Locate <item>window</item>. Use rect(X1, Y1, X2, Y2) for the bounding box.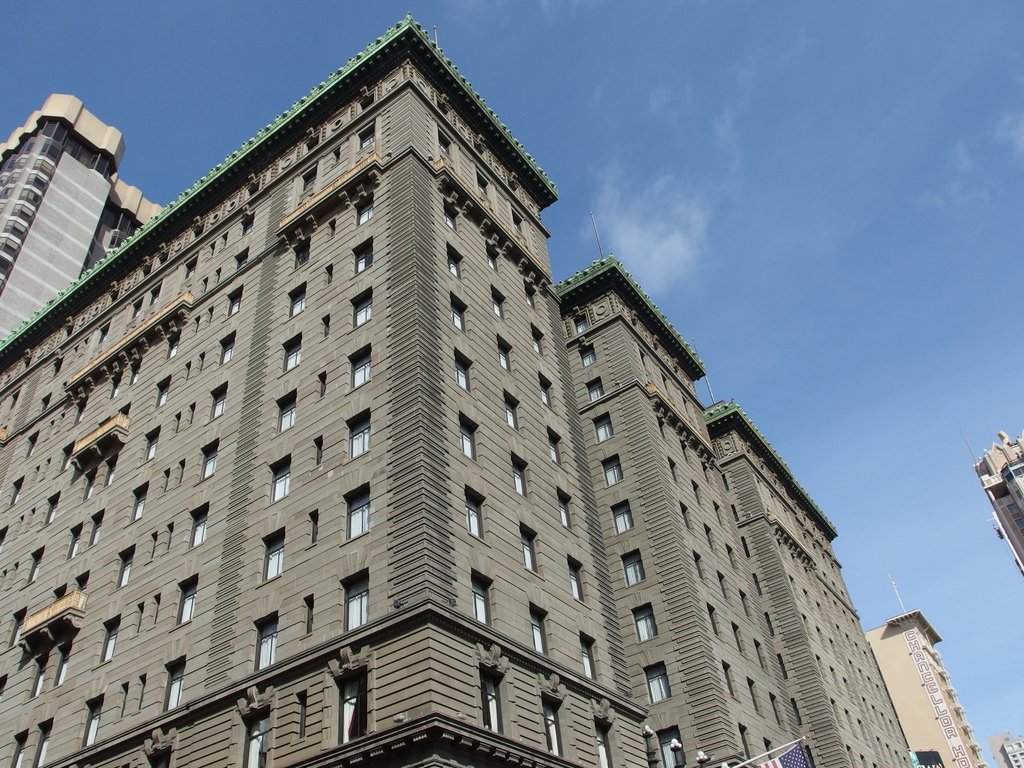
rect(168, 336, 180, 358).
